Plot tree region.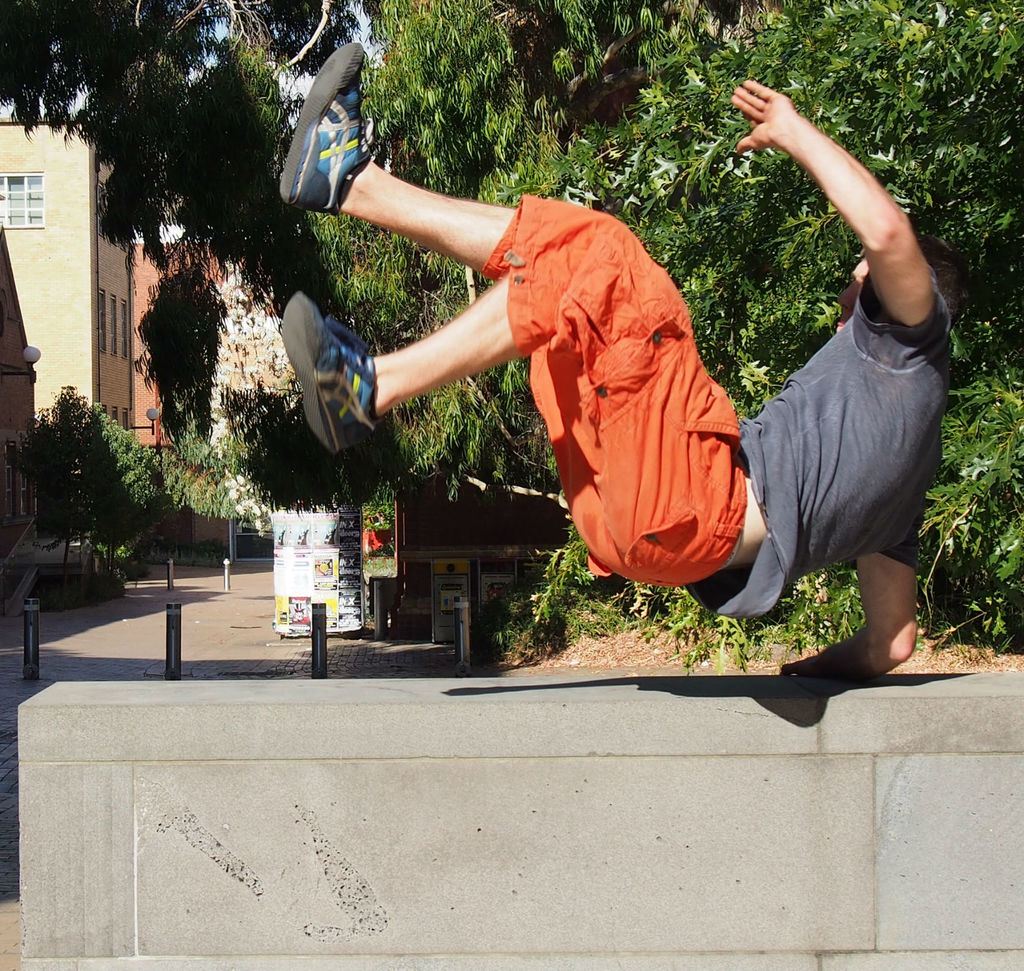
Plotted at l=498, t=0, r=1023, b=674.
